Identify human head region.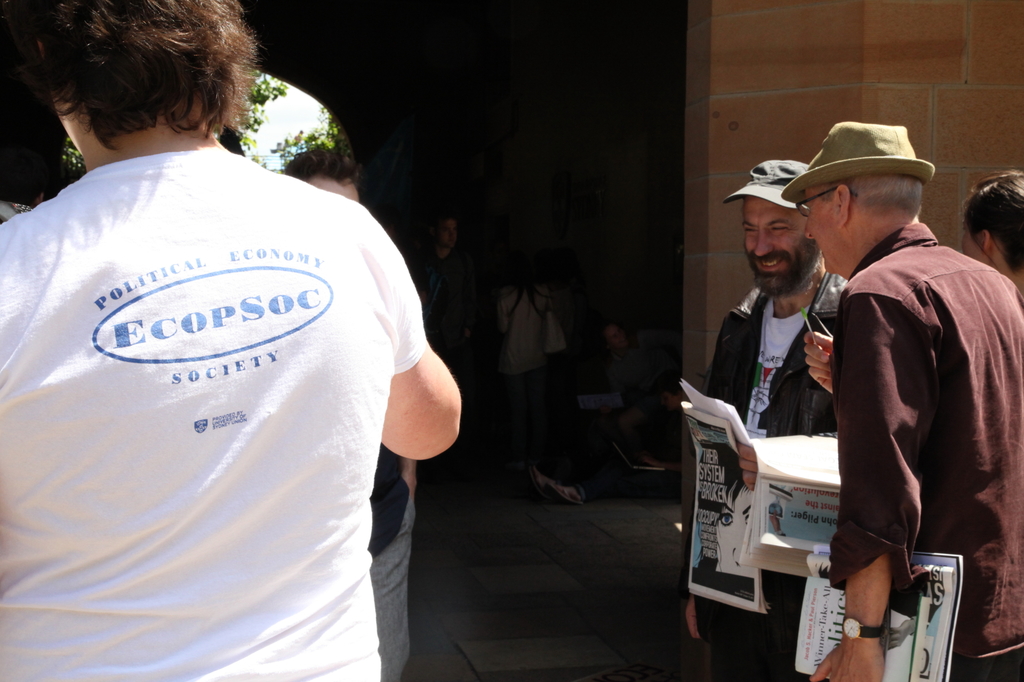
Region: 286,148,358,200.
